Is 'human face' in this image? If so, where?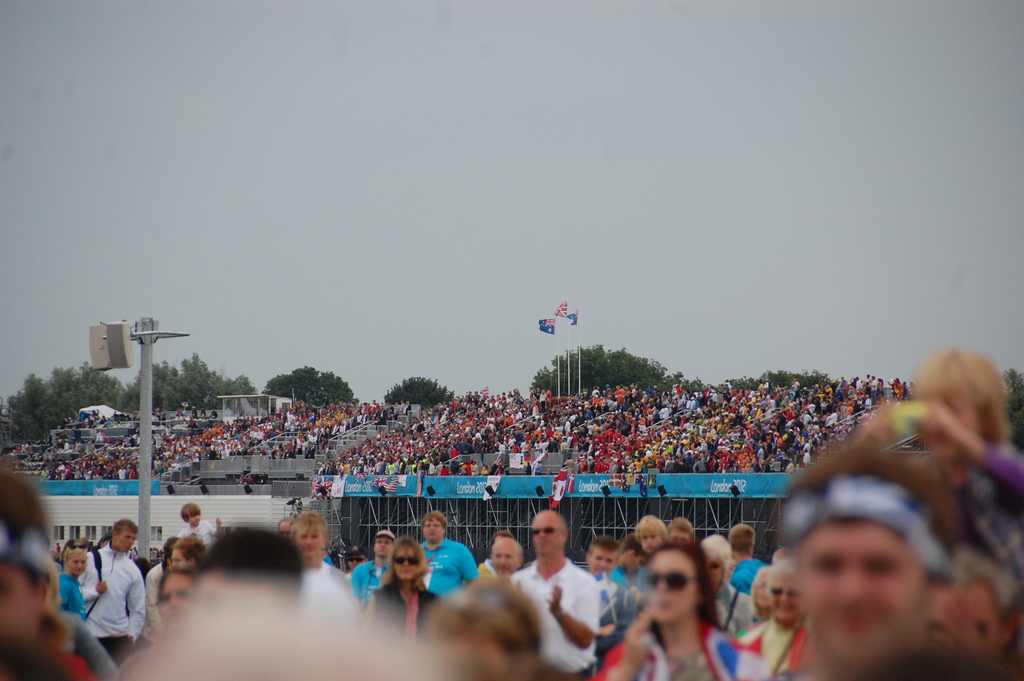
Yes, at 422, 519, 442, 539.
